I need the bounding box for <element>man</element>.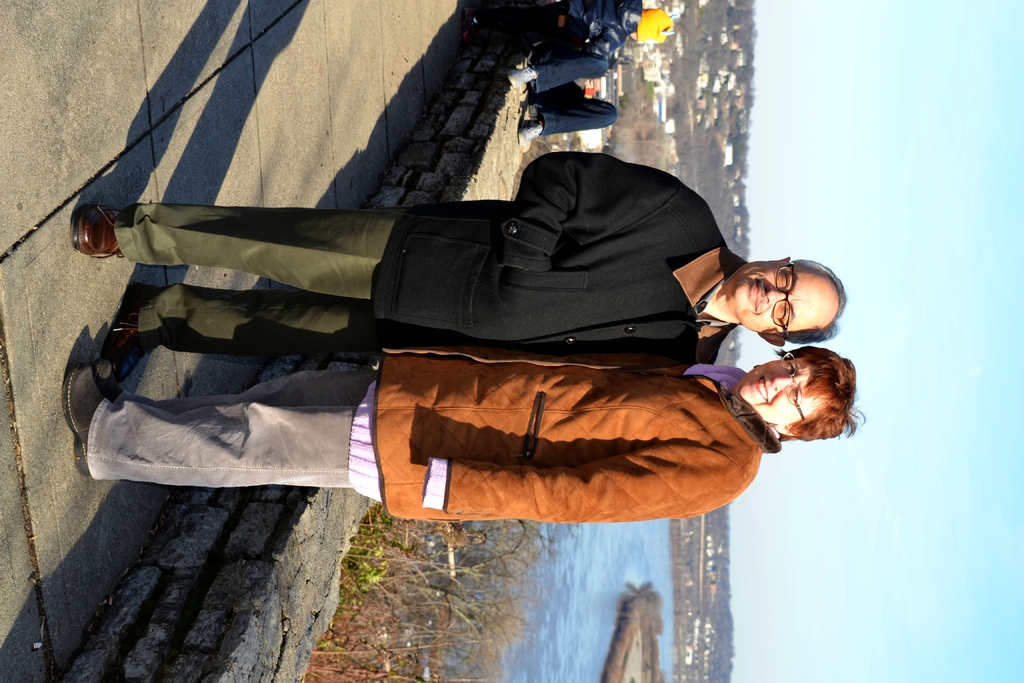
Here it is: [132, 138, 850, 425].
